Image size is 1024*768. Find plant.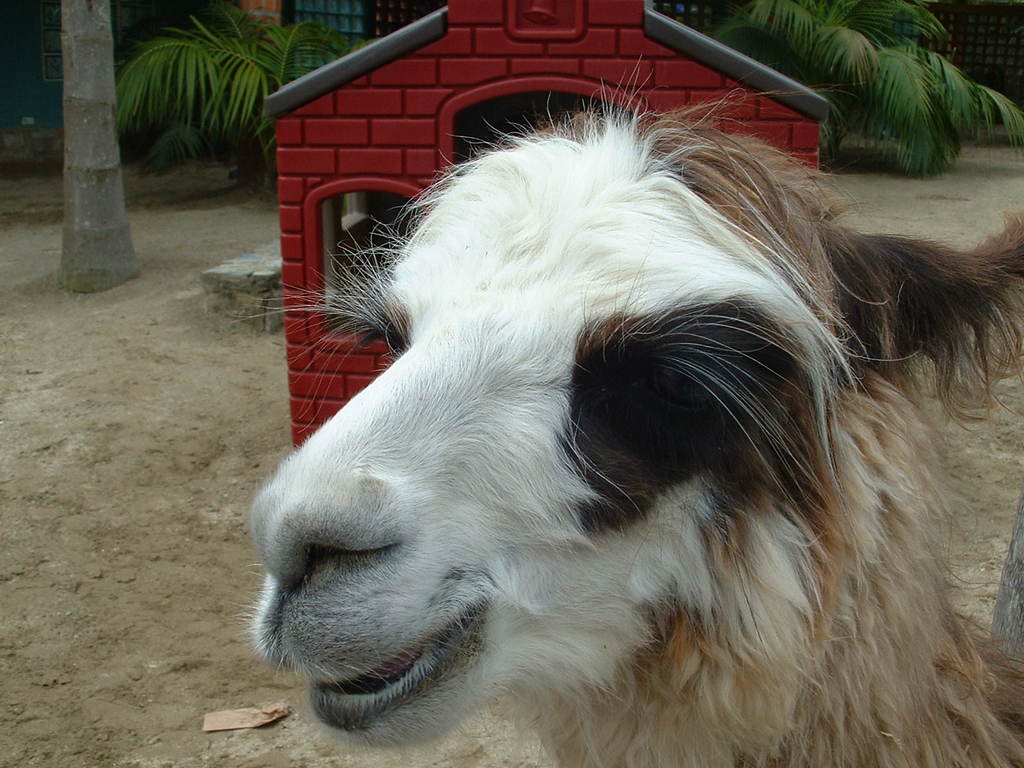
{"x1": 709, "y1": 0, "x2": 1023, "y2": 188}.
